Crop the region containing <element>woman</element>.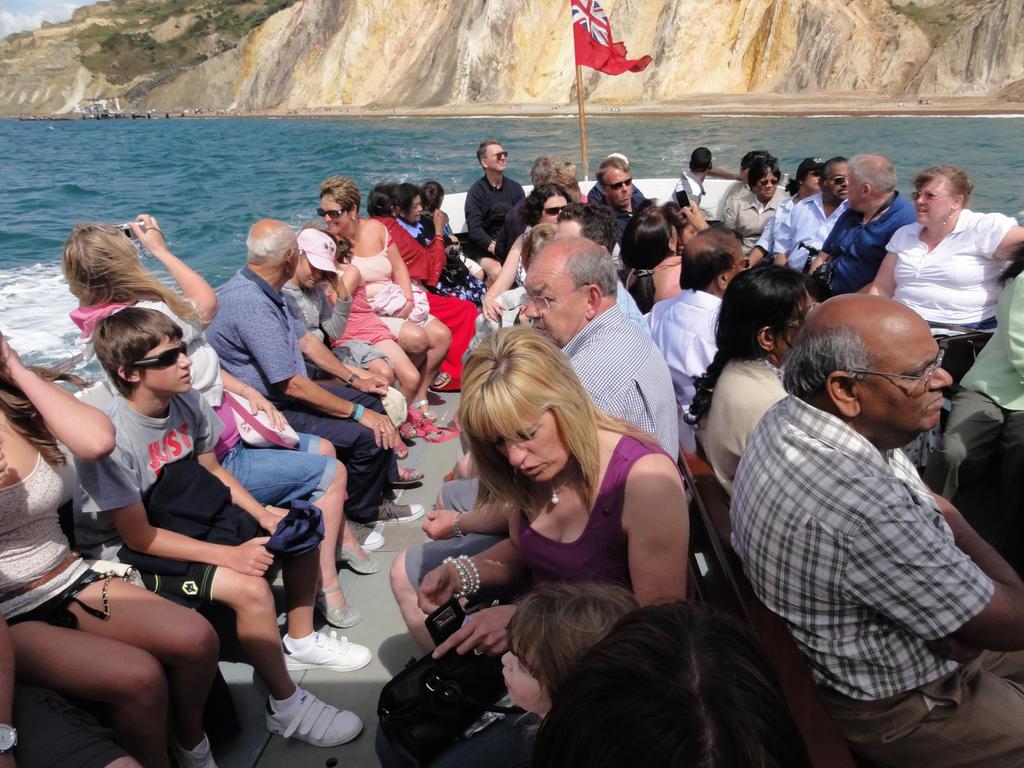
Crop region: left=682, top=262, right=814, bottom=496.
